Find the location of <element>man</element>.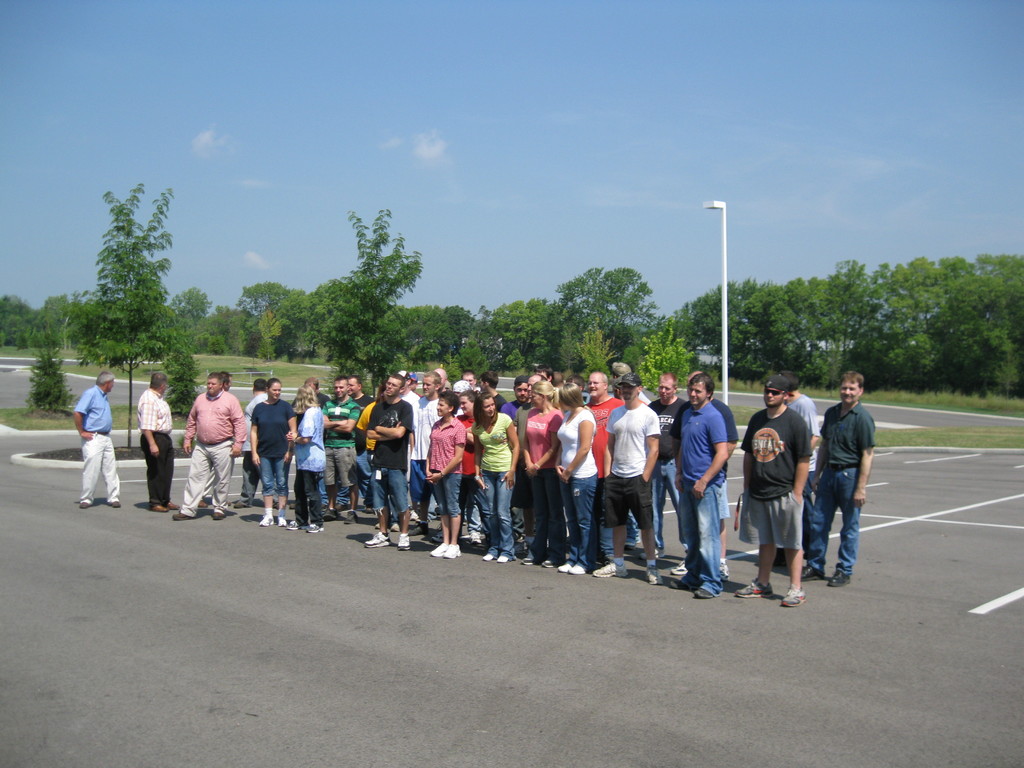
Location: [left=648, top=372, right=690, bottom=577].
